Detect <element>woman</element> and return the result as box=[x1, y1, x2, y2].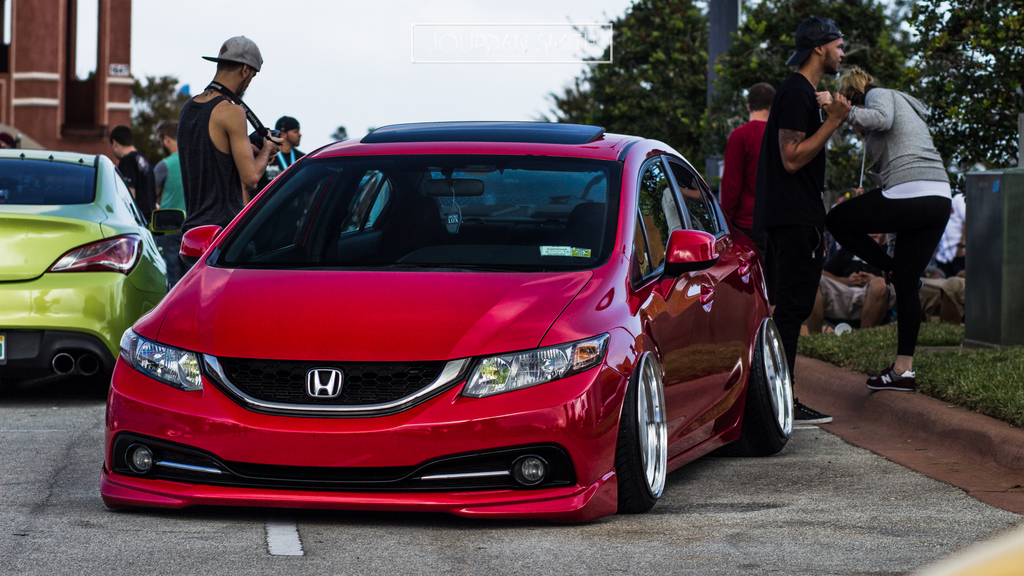
box=[815, 66, 952, 389].
